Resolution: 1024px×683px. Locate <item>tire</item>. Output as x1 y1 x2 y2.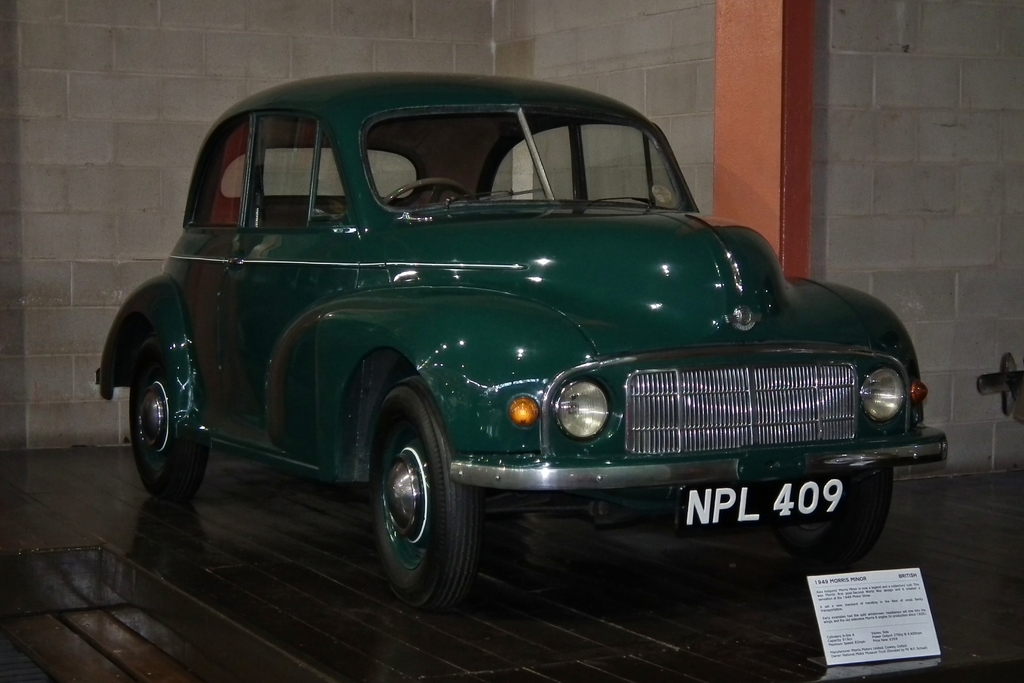
130 336 207 500.
